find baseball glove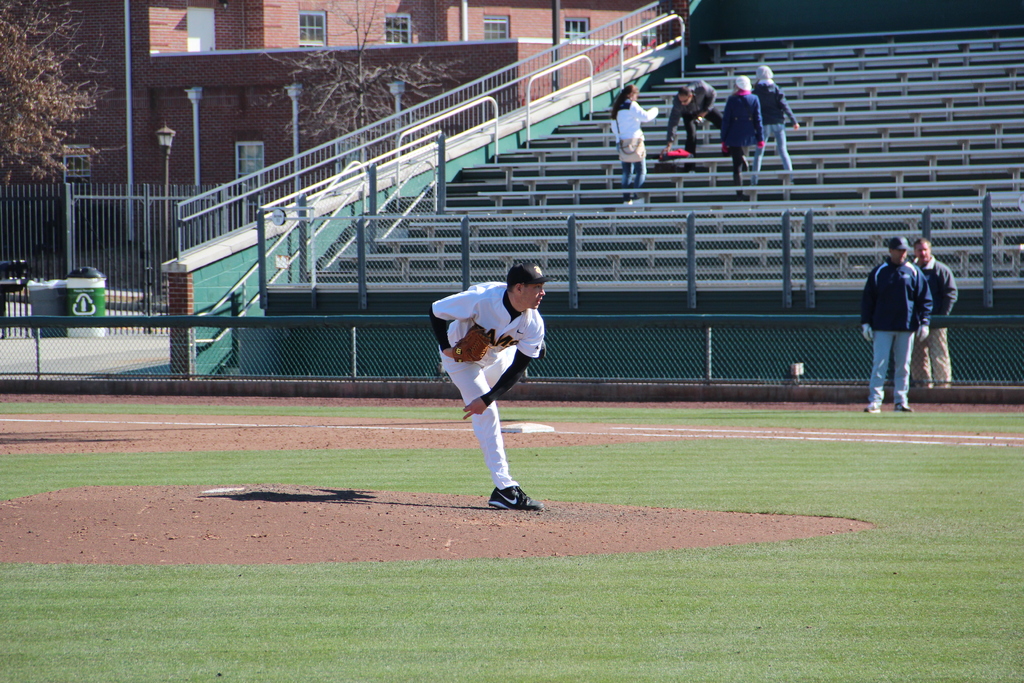
455, 329, 495, 368
